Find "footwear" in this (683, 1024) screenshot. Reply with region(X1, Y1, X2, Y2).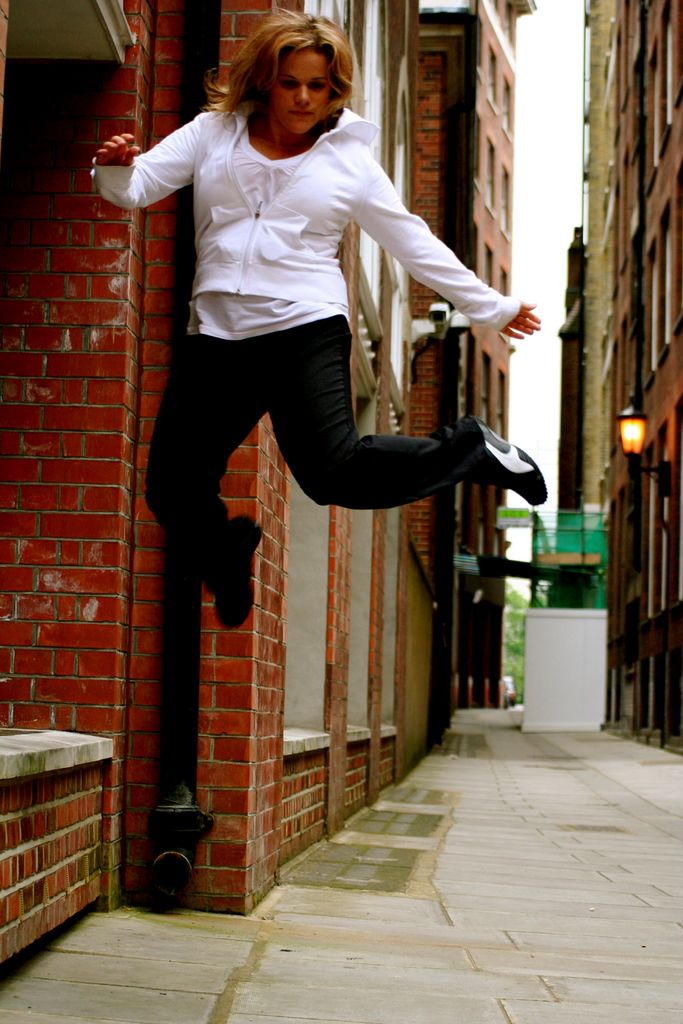
region(211, 518, 265, 630).
